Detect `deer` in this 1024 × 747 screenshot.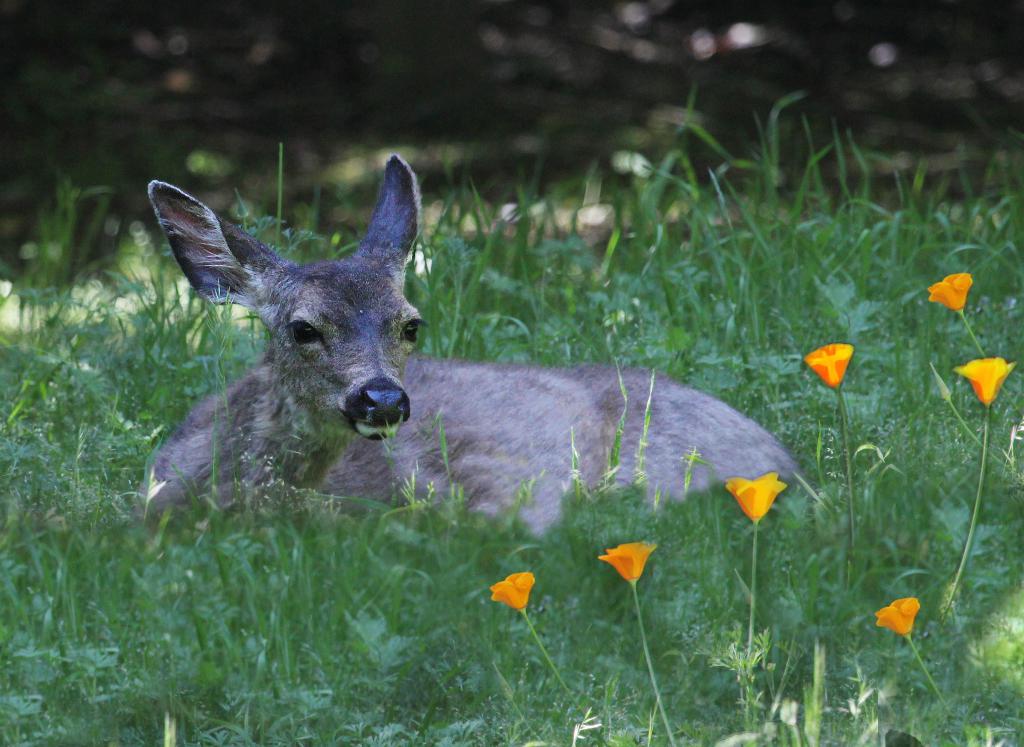
Detection: crop(136, 154, 801, 535).
